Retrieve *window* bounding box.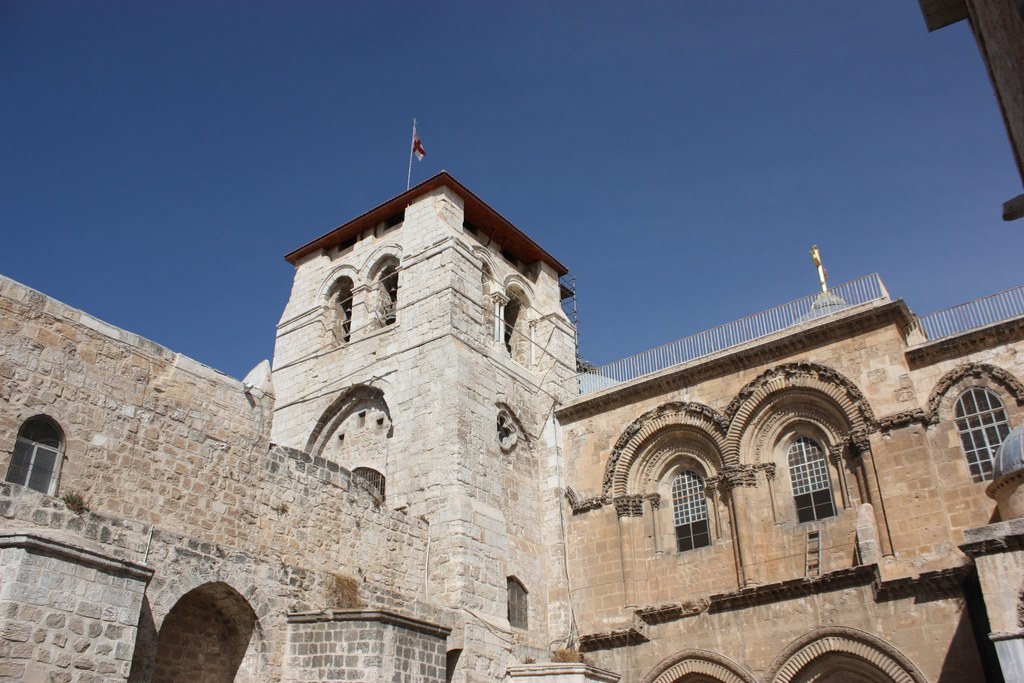
Bounding box: select_region(673, 470, 714, 554).
